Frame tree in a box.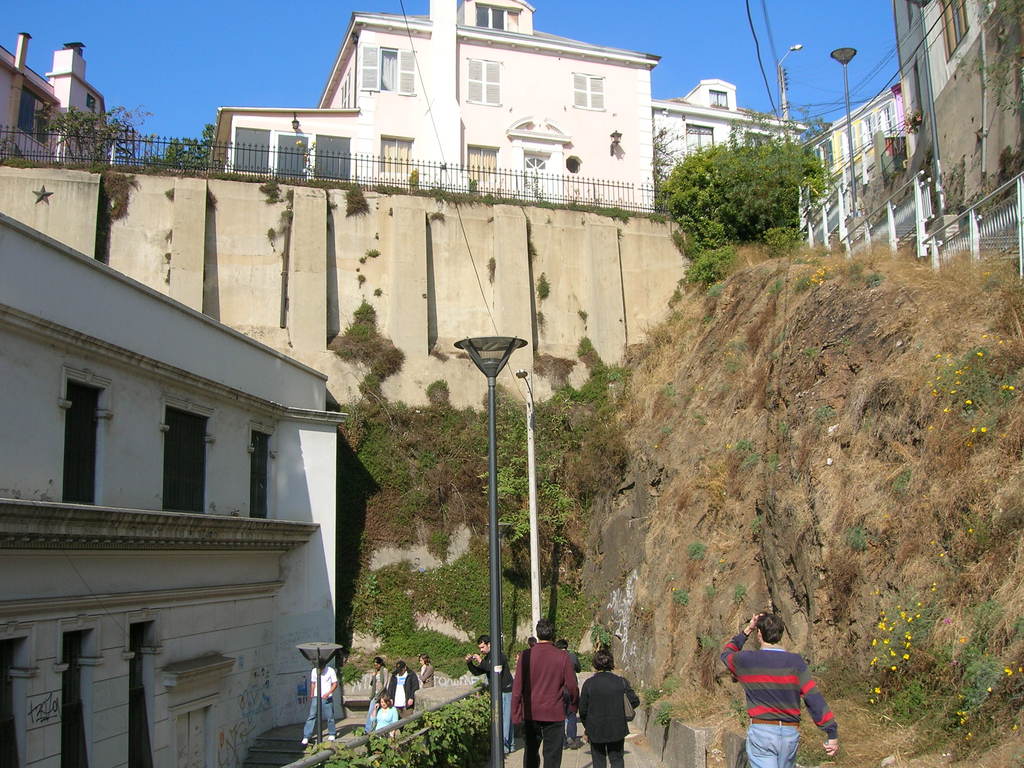
(left=163, top=129, right=211, bottom=166).
